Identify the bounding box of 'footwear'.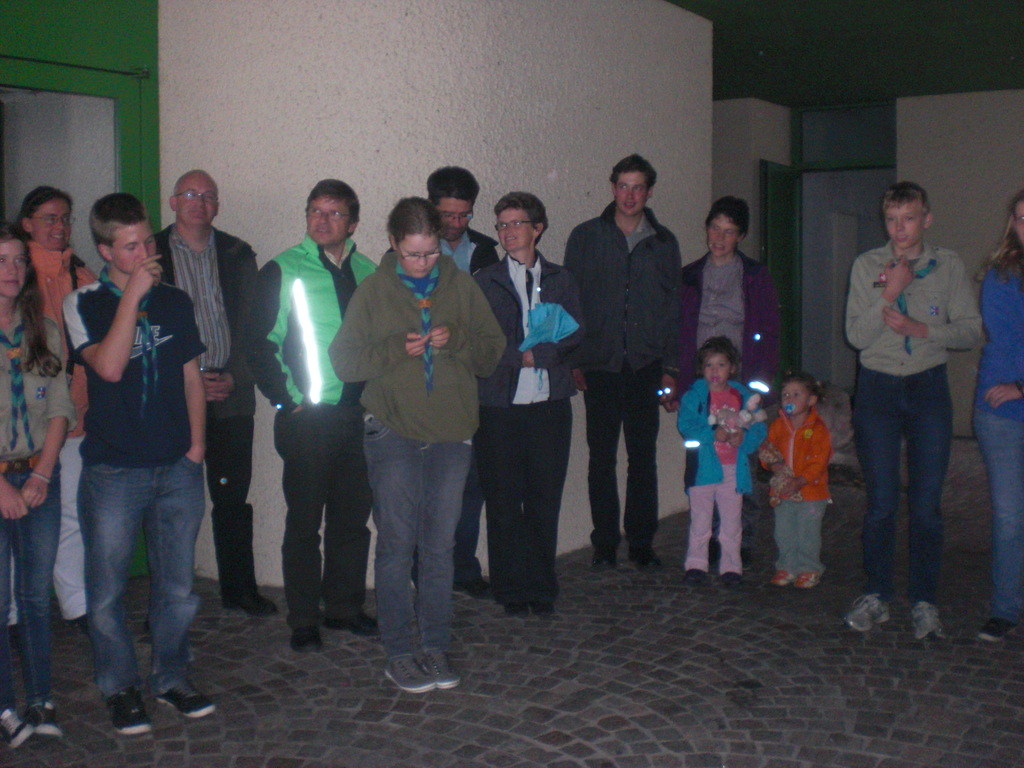
box=[625, 544, 662, 572].
